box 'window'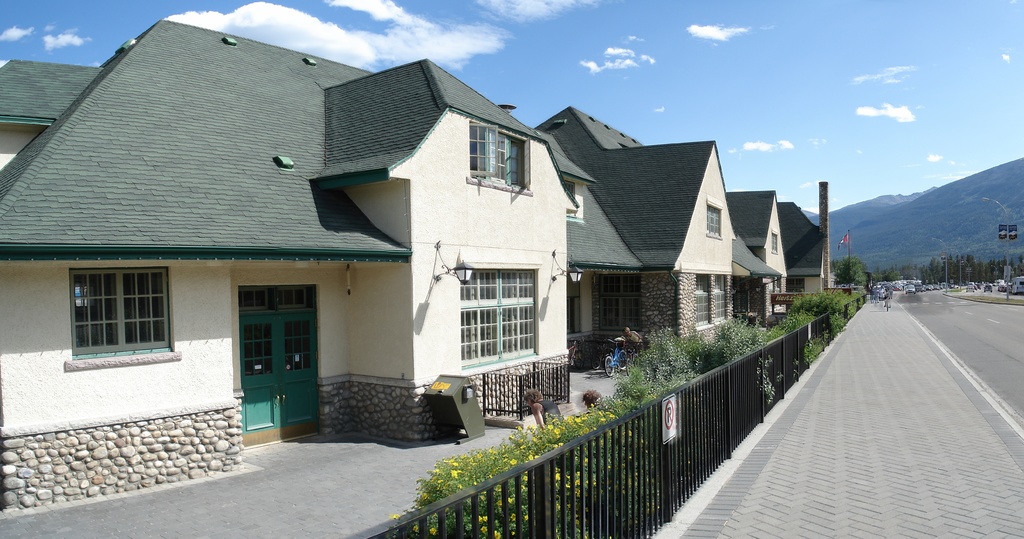
(left=715, top=272, right=739, bottom=320)
